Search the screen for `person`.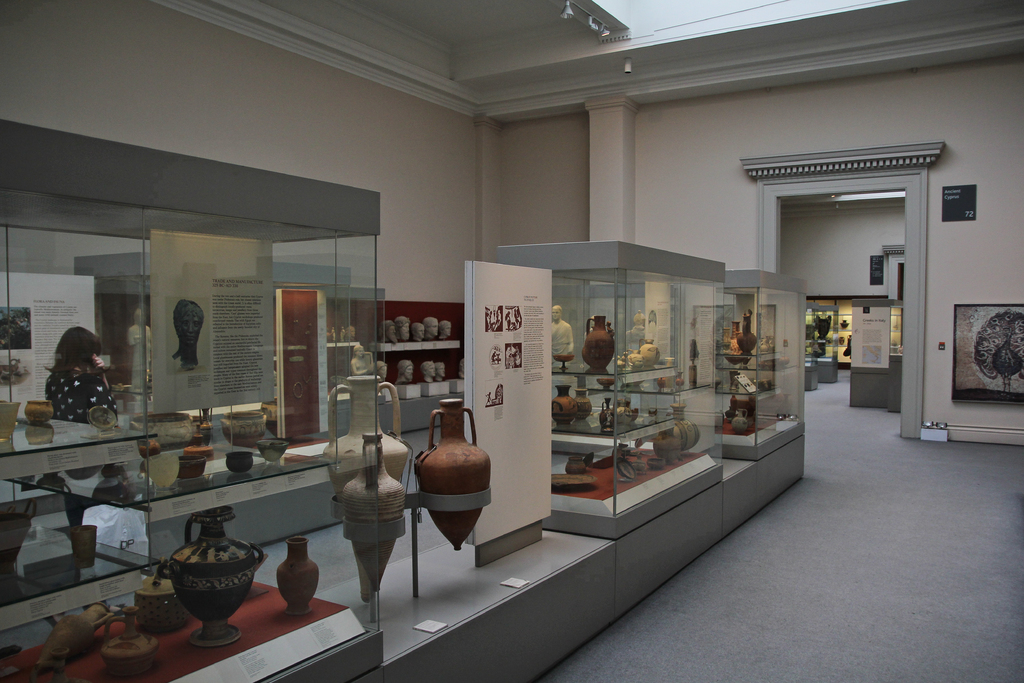
Found at 46:325:129:560.
